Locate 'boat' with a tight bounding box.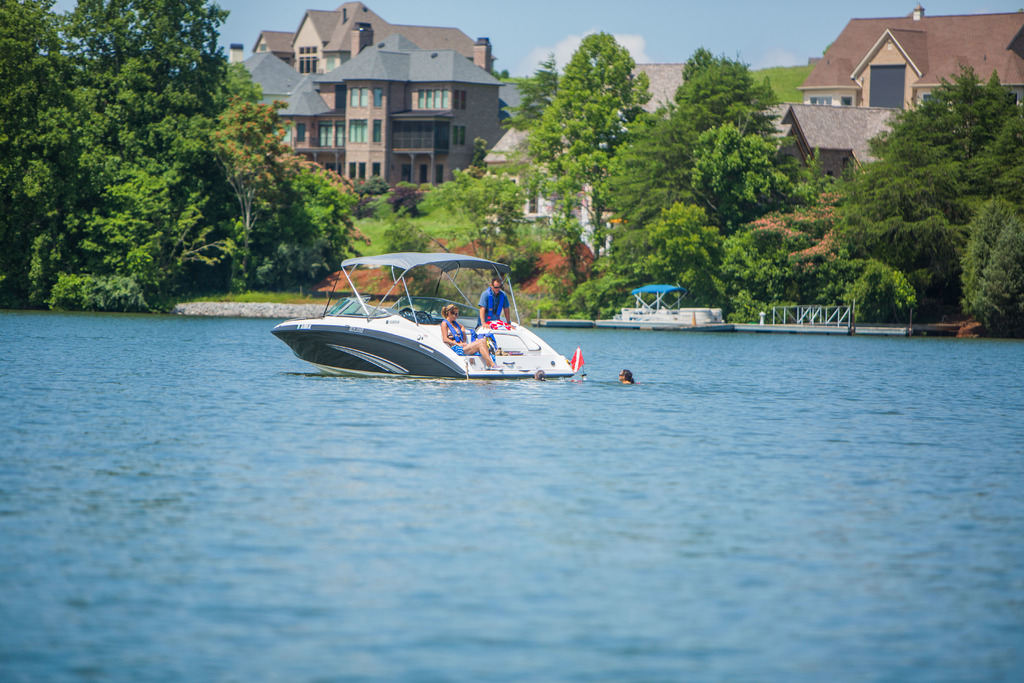
pyautogui.locateOnScreen(257, 241, 634, 386).
